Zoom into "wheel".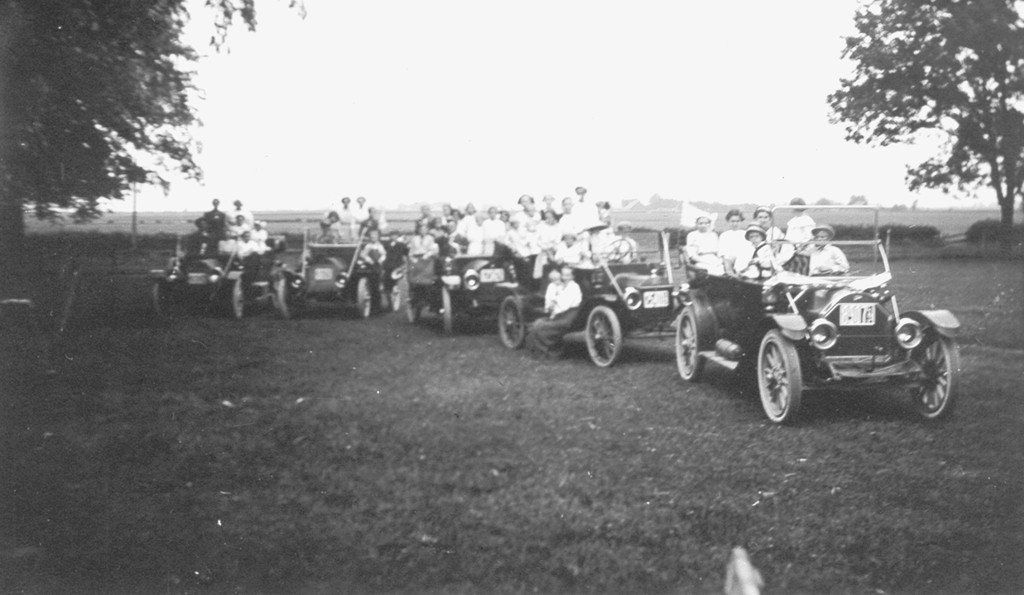
Zoom target: region(672, 305, 705, 380).
